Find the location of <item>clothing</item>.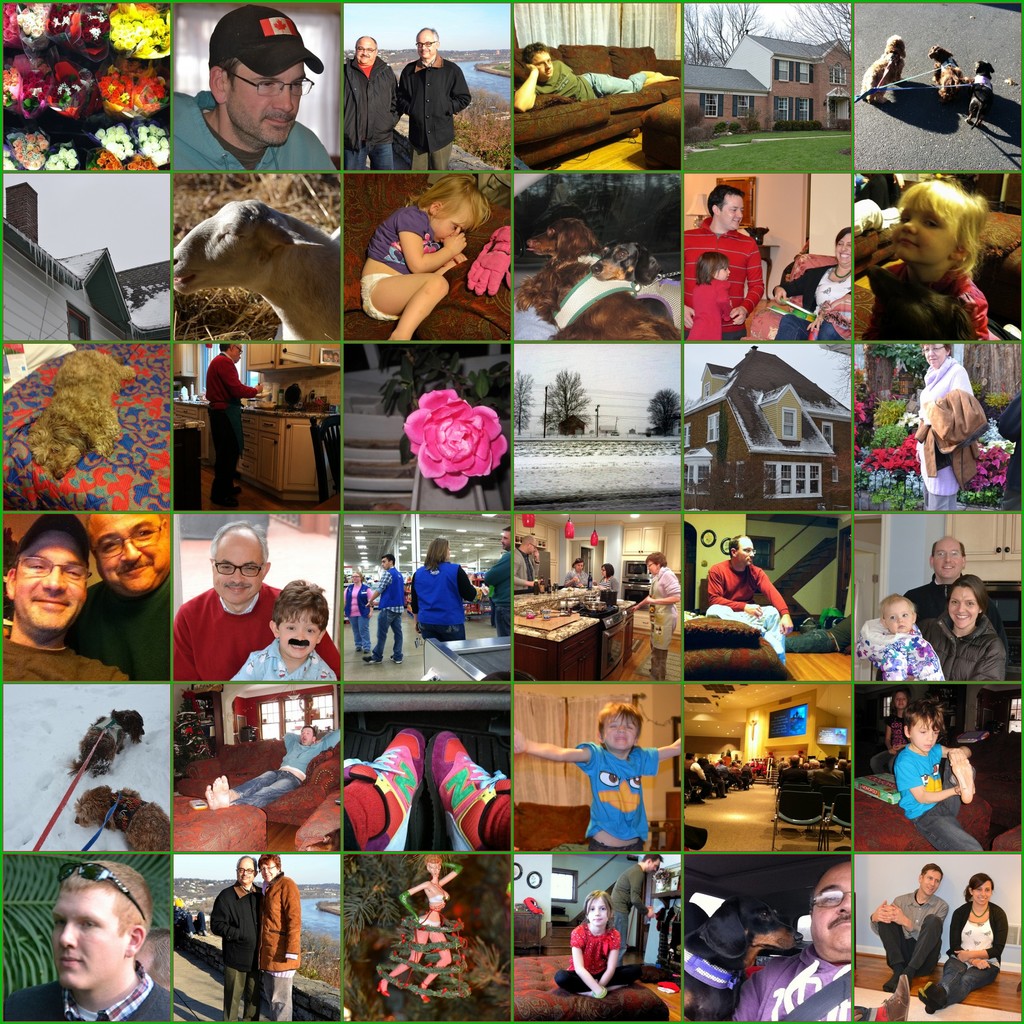
Location: region(540, 63, 652, 95).
